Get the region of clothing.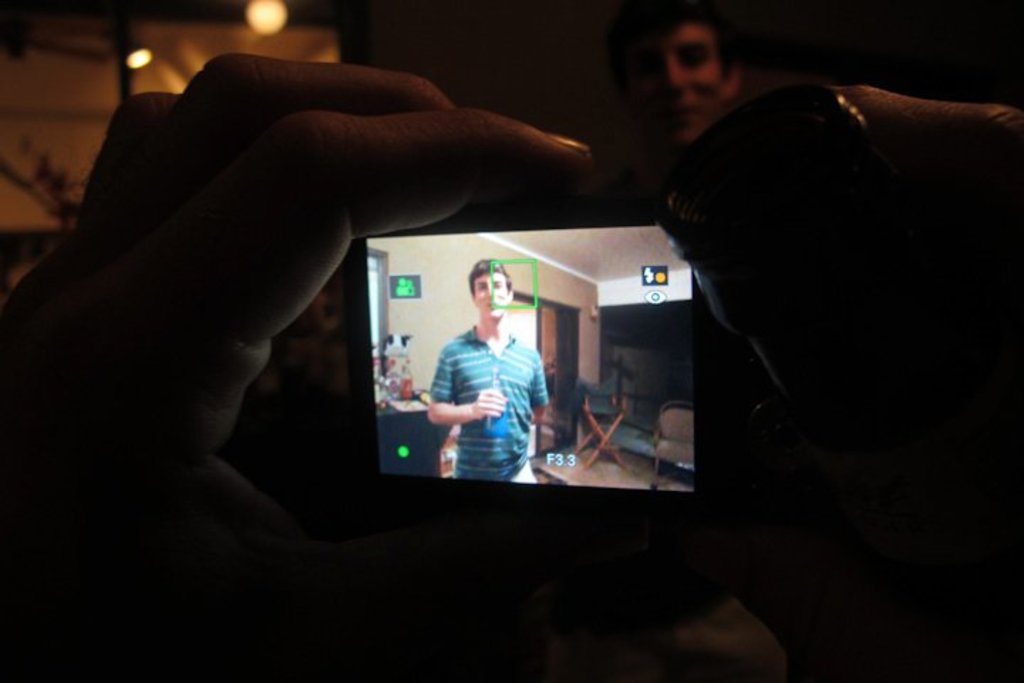
434,320,556,495.
